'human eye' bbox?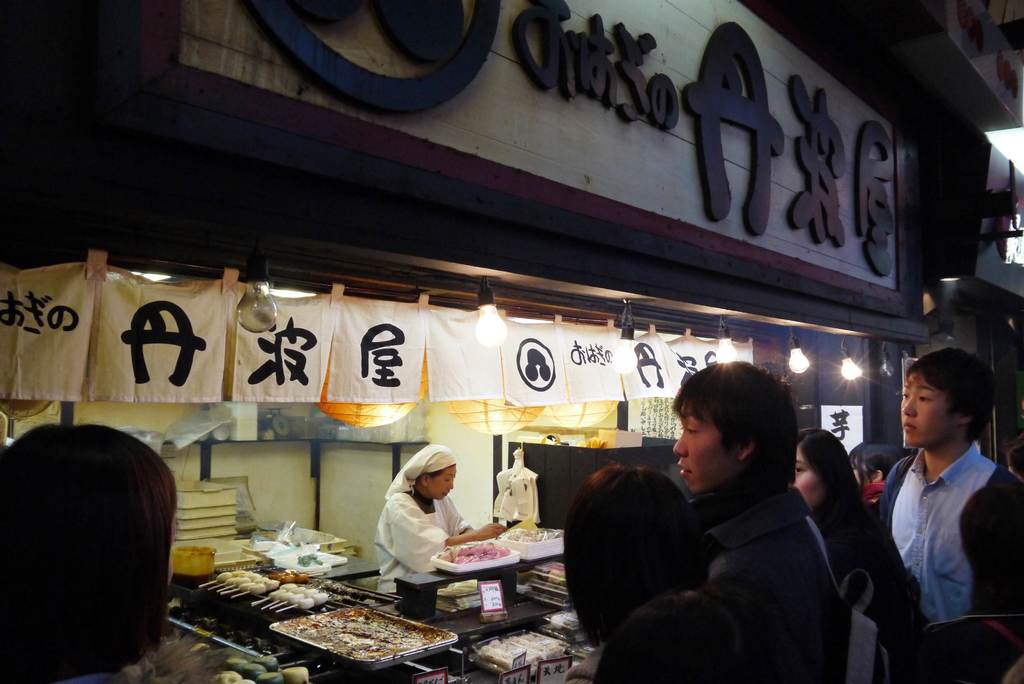
bbox(791, 466, 805, 478)
